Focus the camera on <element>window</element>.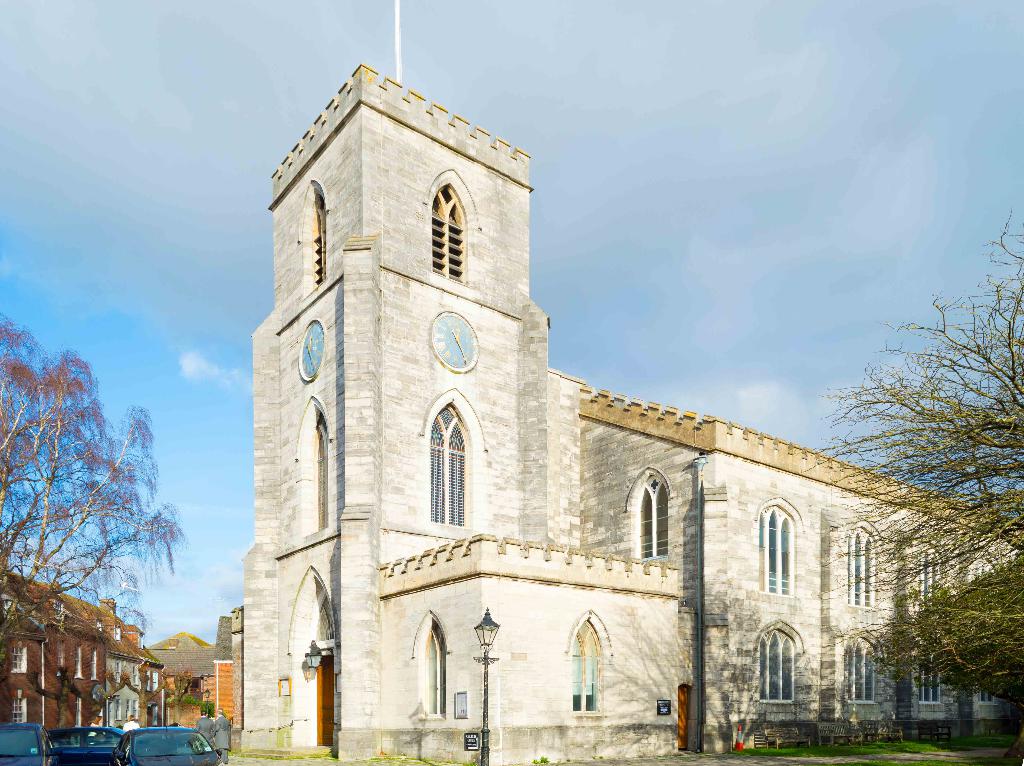
Focus region: pyautogui.locateOnScreen(313, 413, 327, 527).
